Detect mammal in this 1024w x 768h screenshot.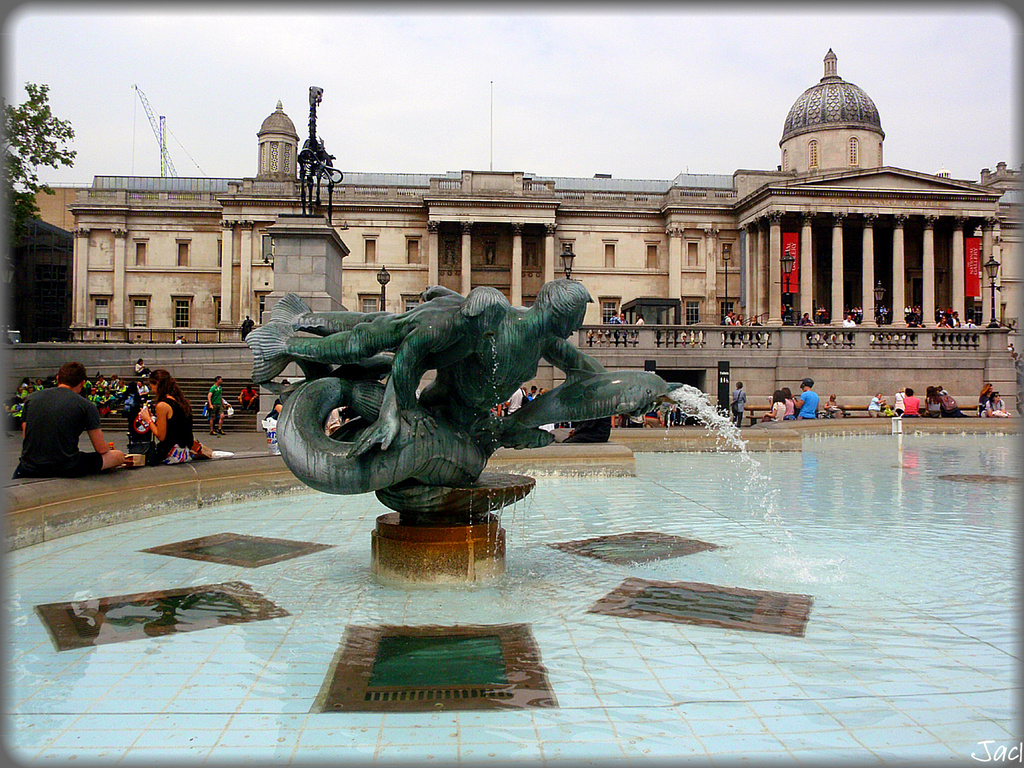
Detection: x1=949, y1=310, x2=959, y2=329.
